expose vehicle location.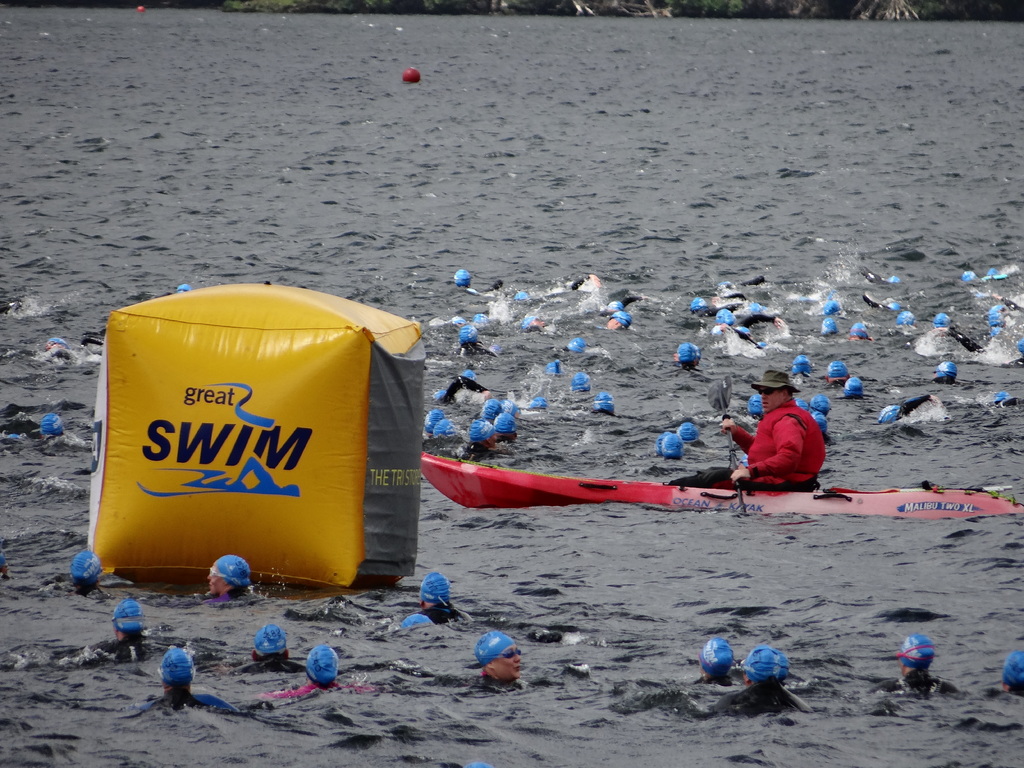
Exposed at region(416, 377, 1018, 518).
